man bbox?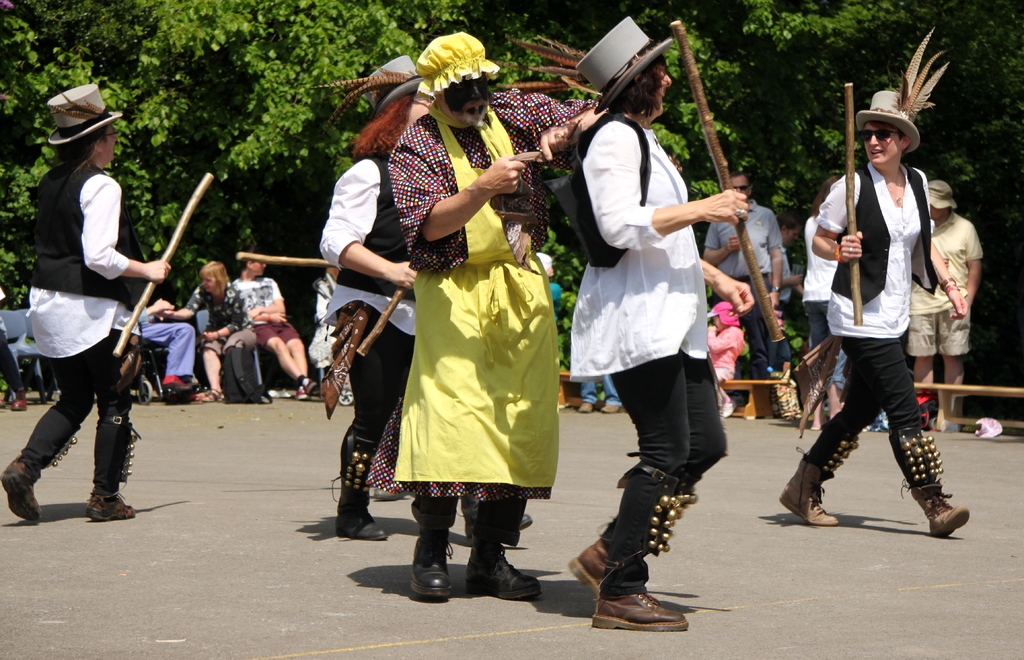
bbox=(904, 177, 991, 435)
